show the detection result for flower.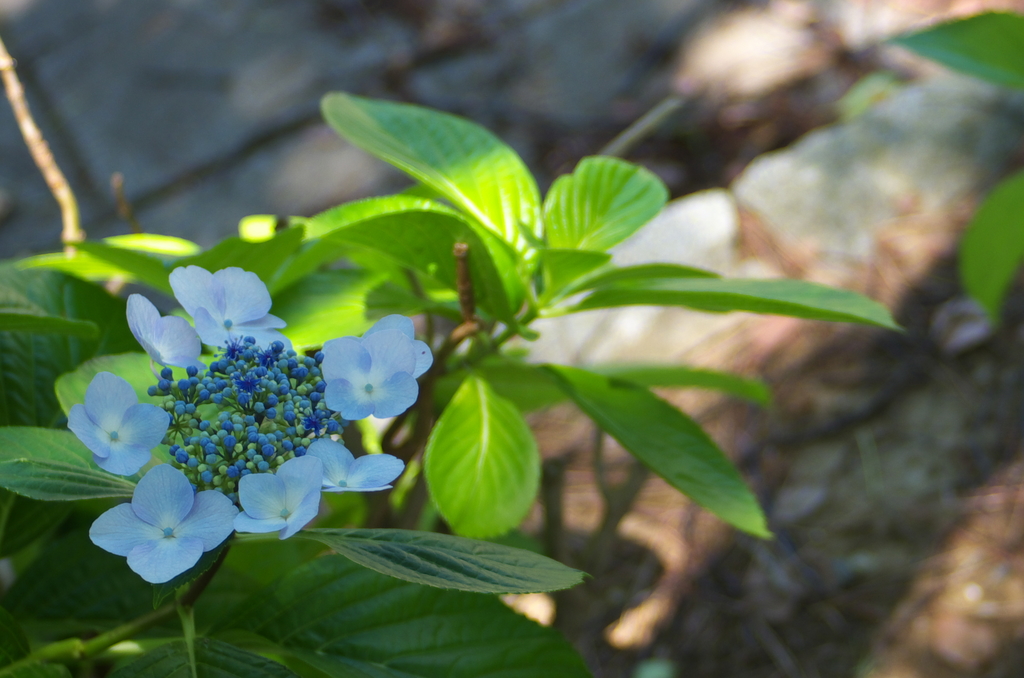
left=84, top=460, right=239, bottom=585.
